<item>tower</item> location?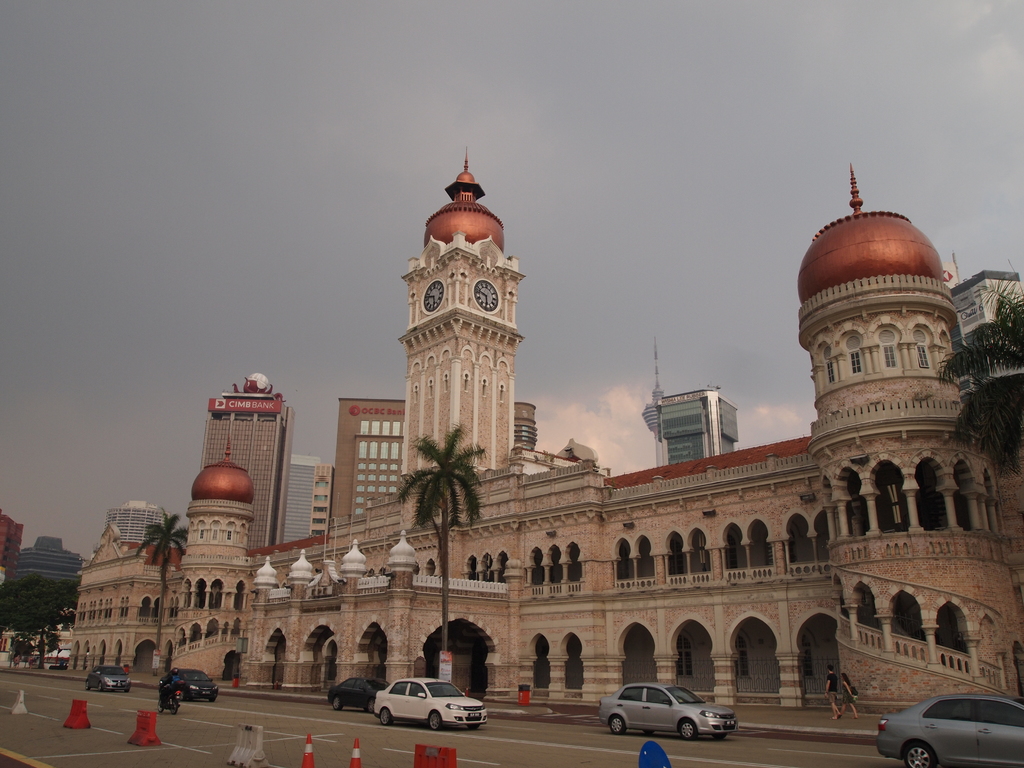
box=[99, 502, 173, 541]
